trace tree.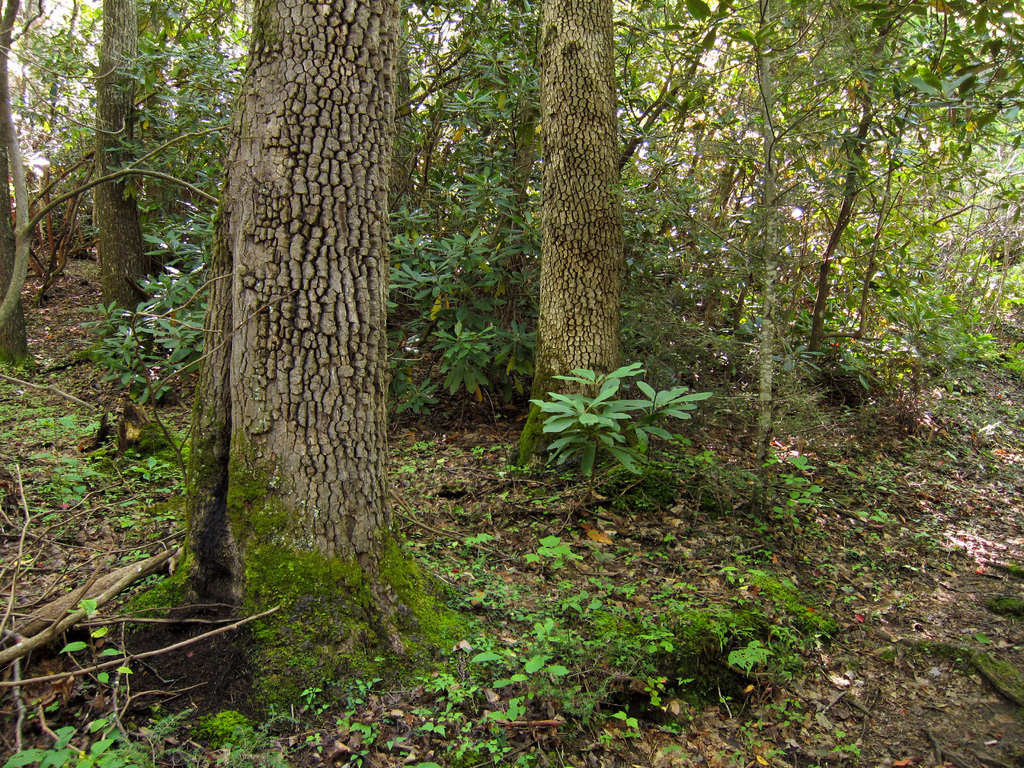
Traced to <bbox>501, 0, 629, 479</bbox>.
